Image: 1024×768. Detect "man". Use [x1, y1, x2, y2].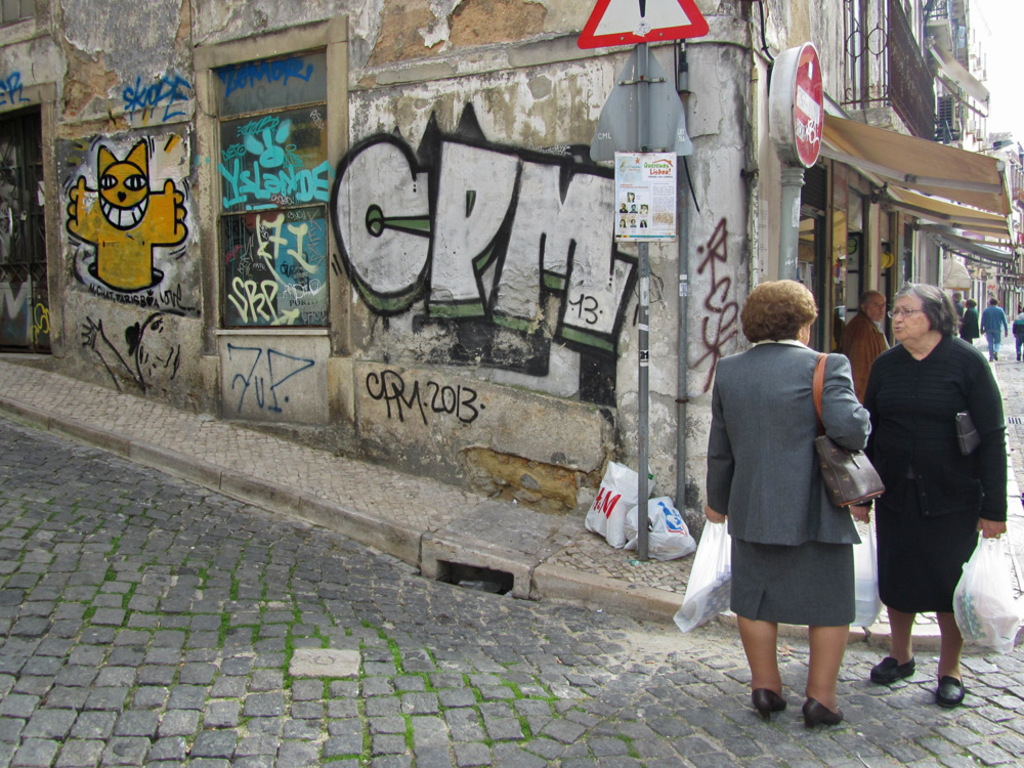
[834, 291, 891, 410].
